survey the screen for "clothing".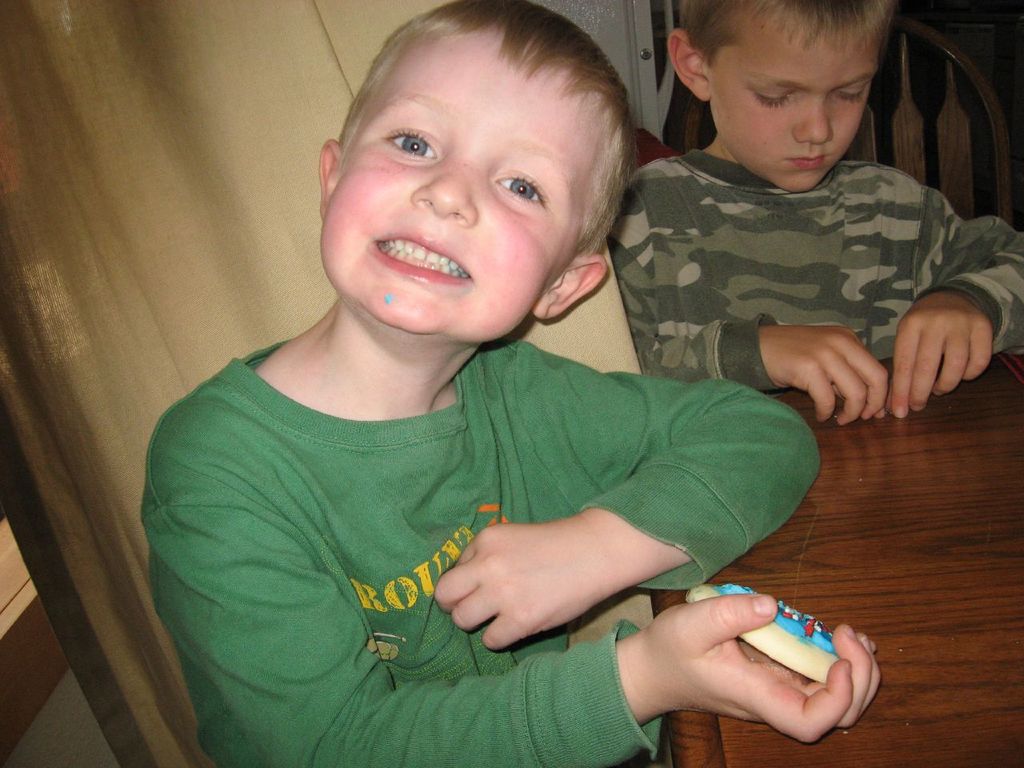
Survey found: bbox=(603, 150, 1023, 394).
